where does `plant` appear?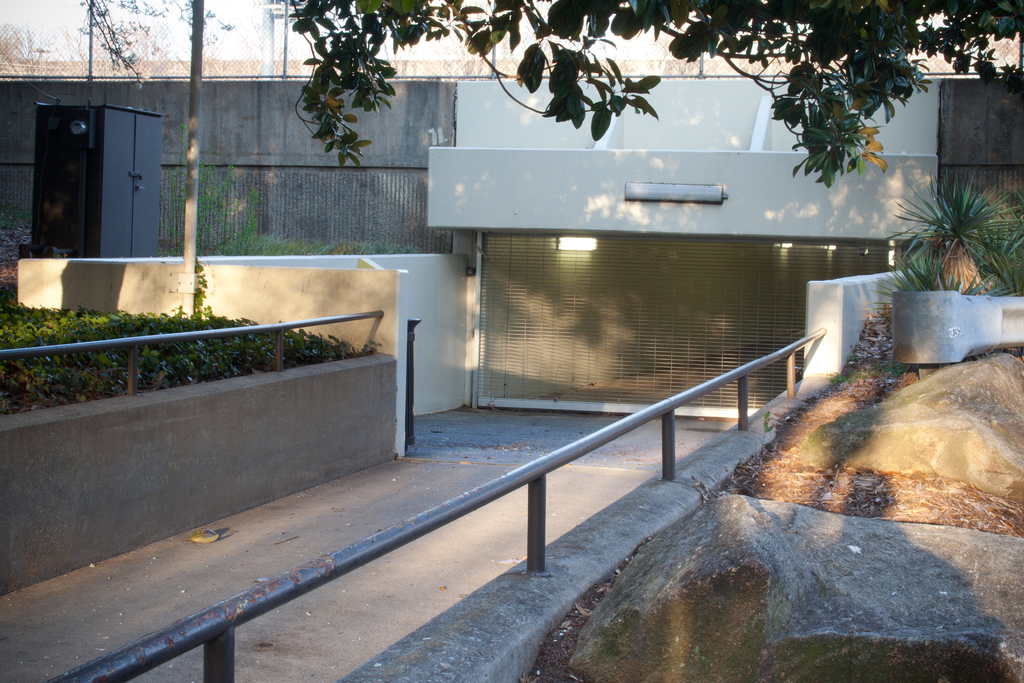
Appears at pyautogui.locateOnScreen(735, 457, 743, 468).
